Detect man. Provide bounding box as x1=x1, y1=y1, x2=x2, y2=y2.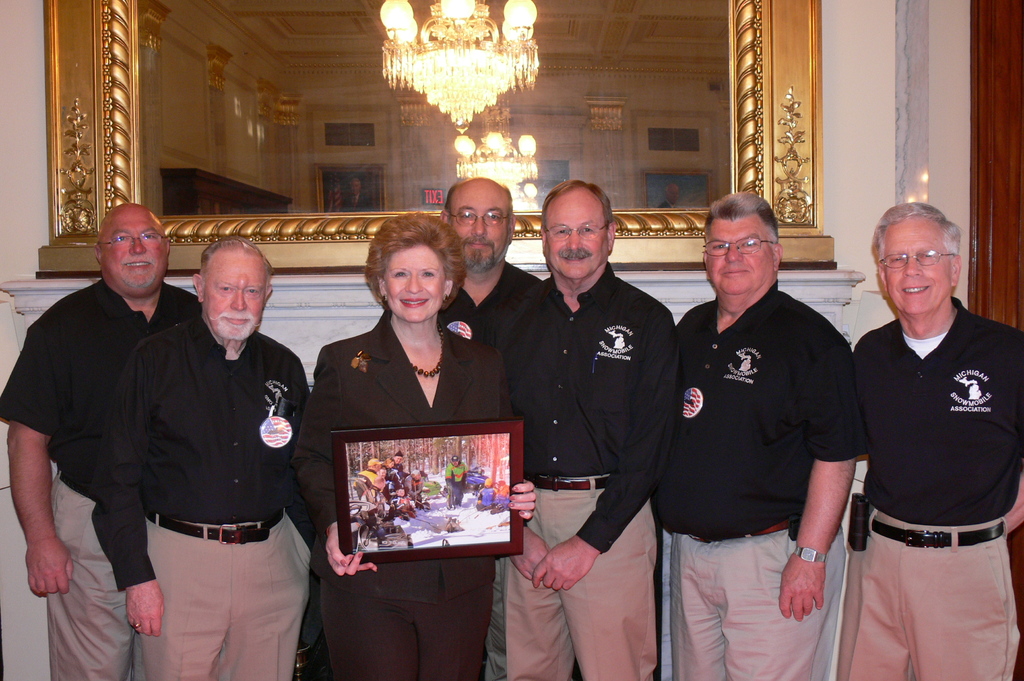
x1=351, y1=457, x2=383, y2=503.
